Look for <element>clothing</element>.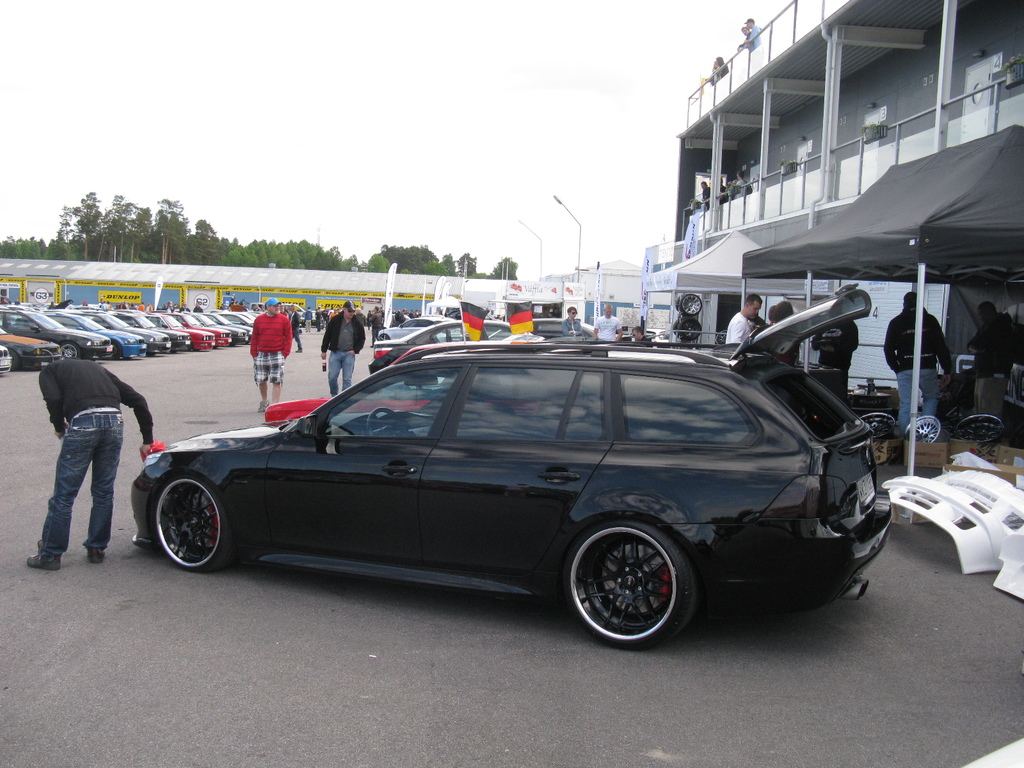
Found: [813,319,858,371].
